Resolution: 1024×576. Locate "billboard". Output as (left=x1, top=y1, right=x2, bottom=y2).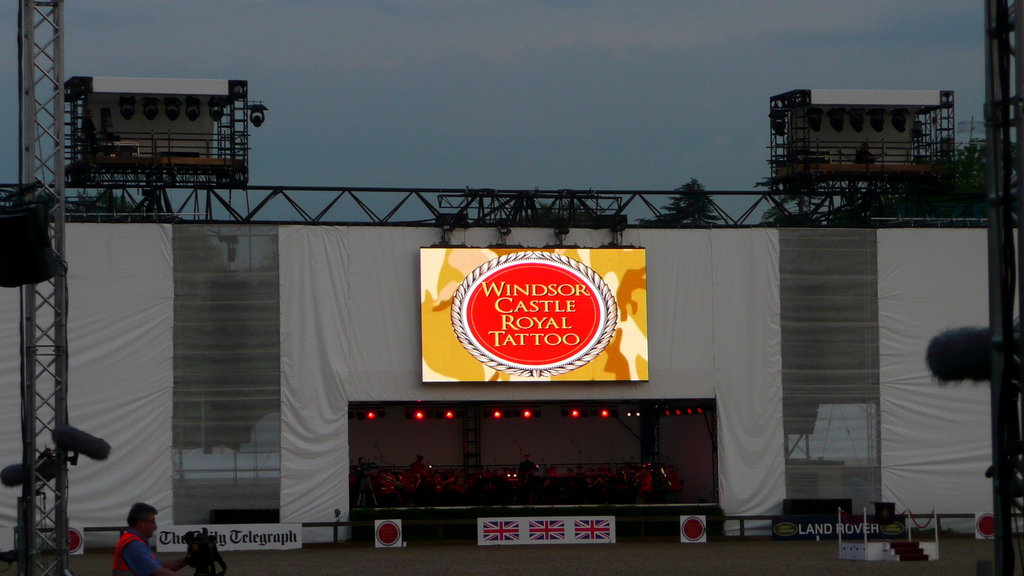
(left=674, top=509, right=703, bottom=545).
